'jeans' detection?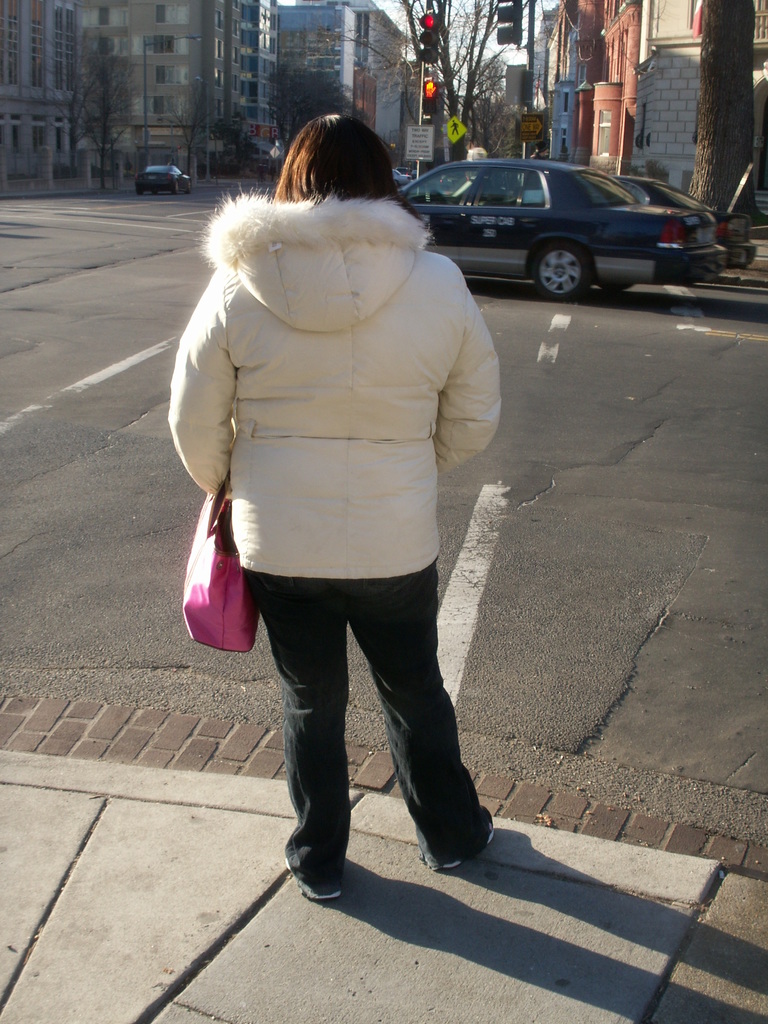
<bbox>237, 556, 492, 877</bbox>
